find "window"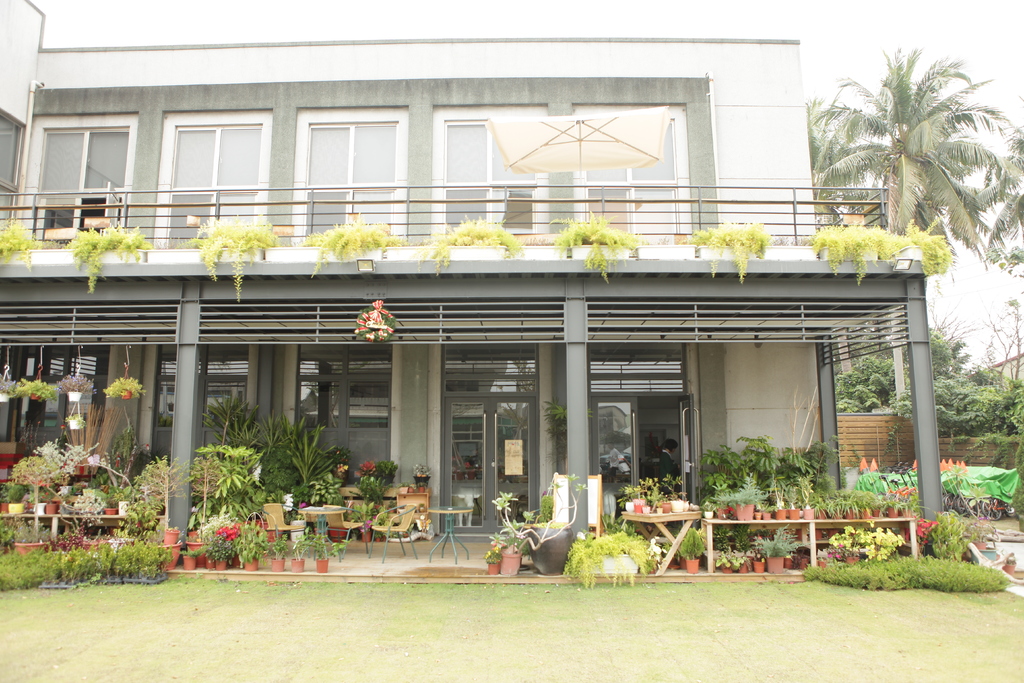
<box>5,108,129,247</box>
